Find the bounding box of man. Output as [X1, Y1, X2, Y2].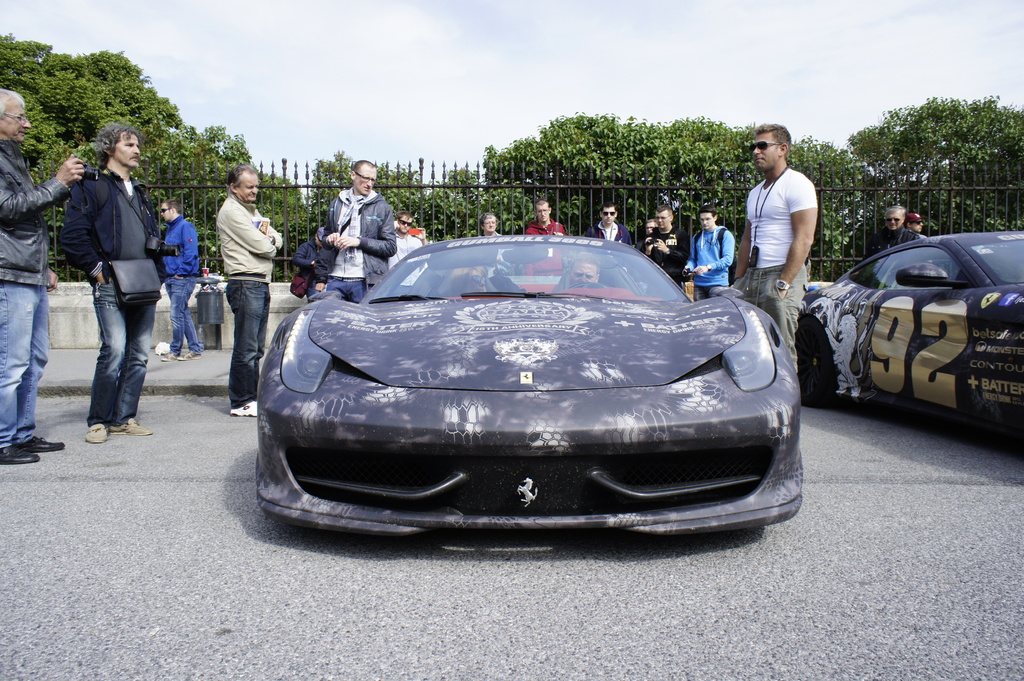
[525, 195, 566, 238].
